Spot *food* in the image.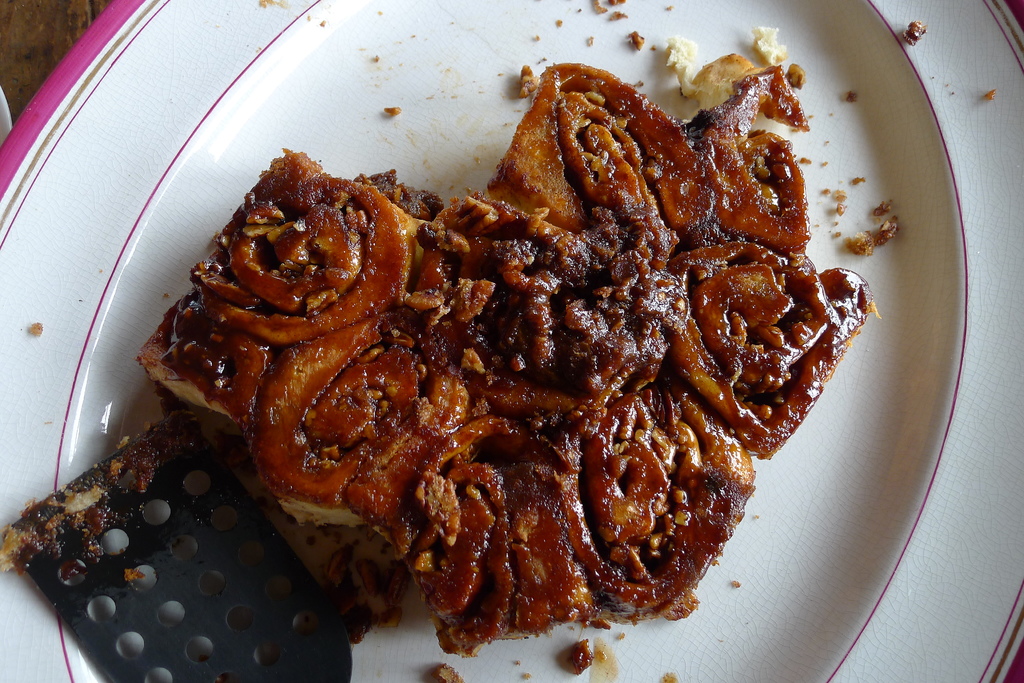
*food* found at 621,31,644,47.
